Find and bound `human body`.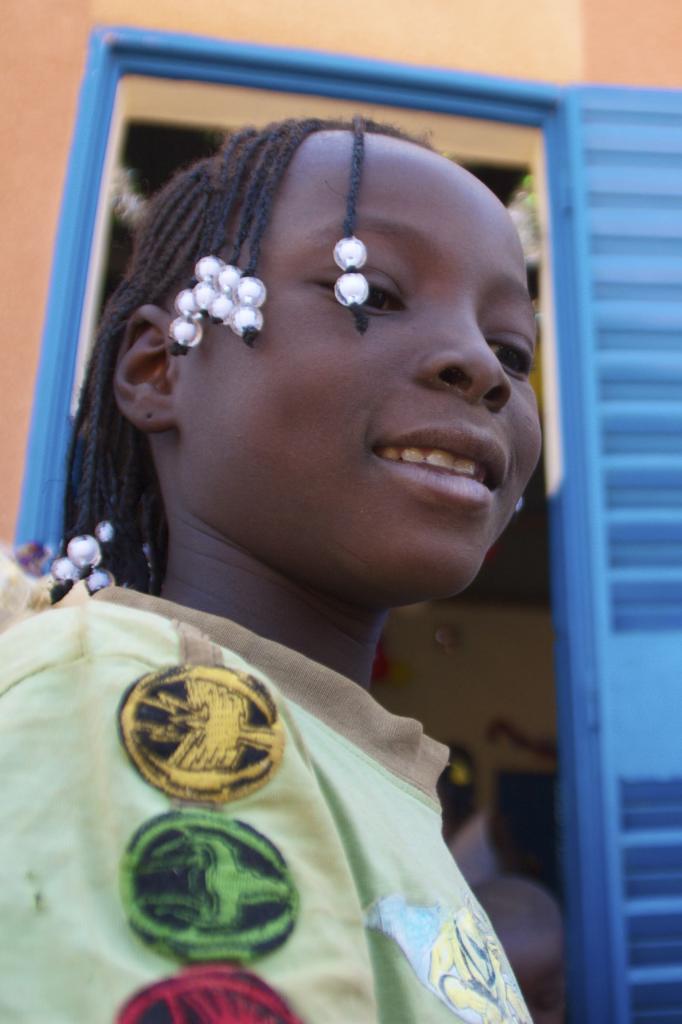
Bound: (0, 112, 551, 1023).
